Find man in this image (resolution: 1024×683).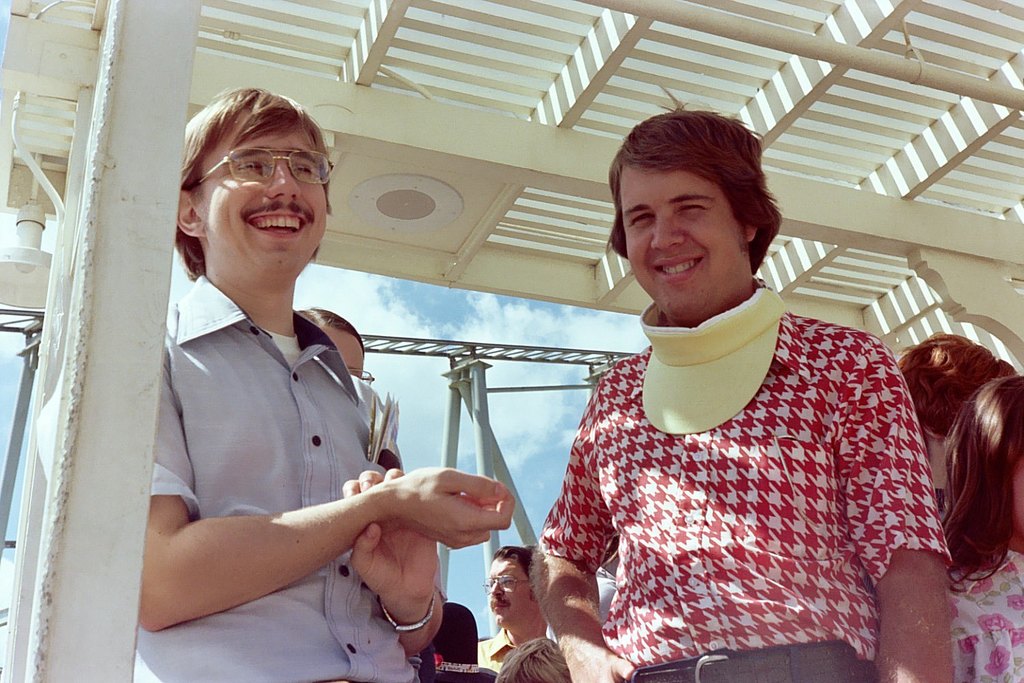
(left=526, top=102, right=953, bottom=682).
